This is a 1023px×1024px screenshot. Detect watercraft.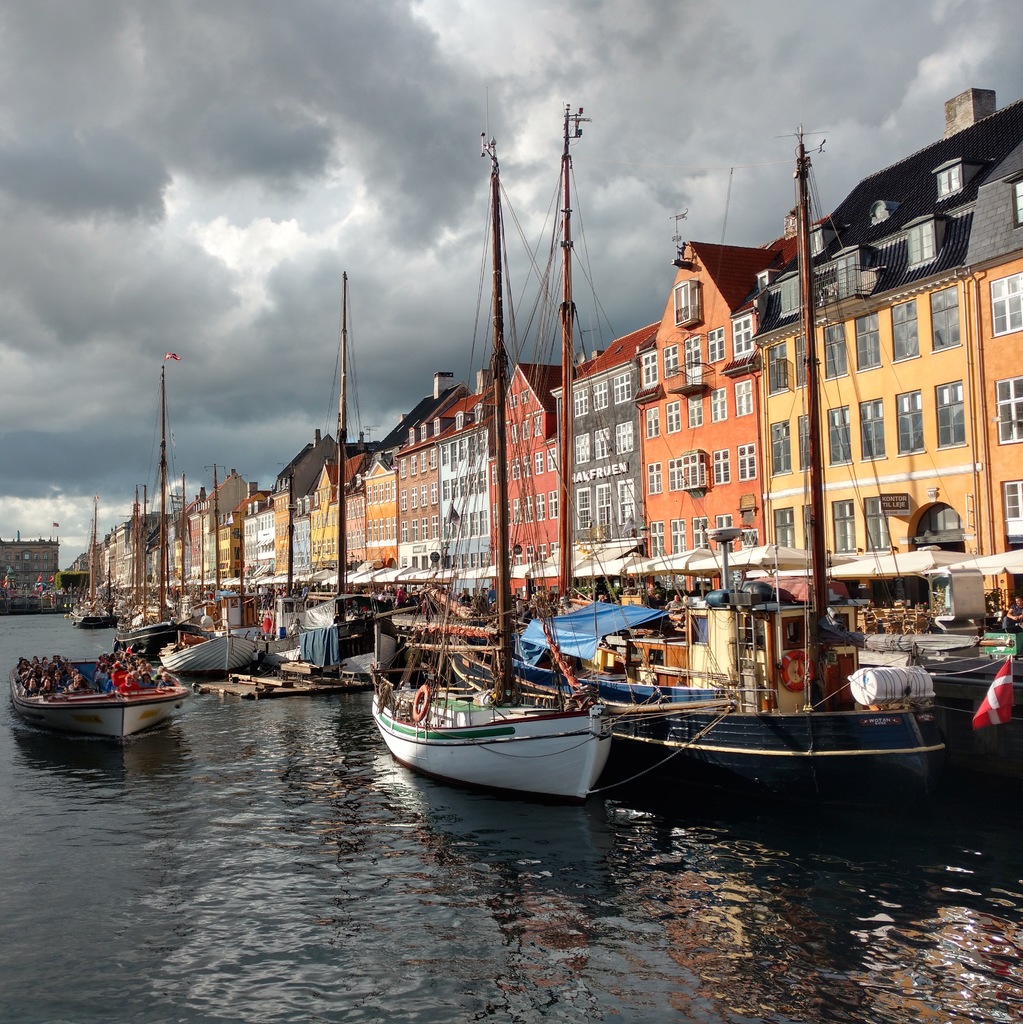
left=132, top=619, right=211, bottom=650.
